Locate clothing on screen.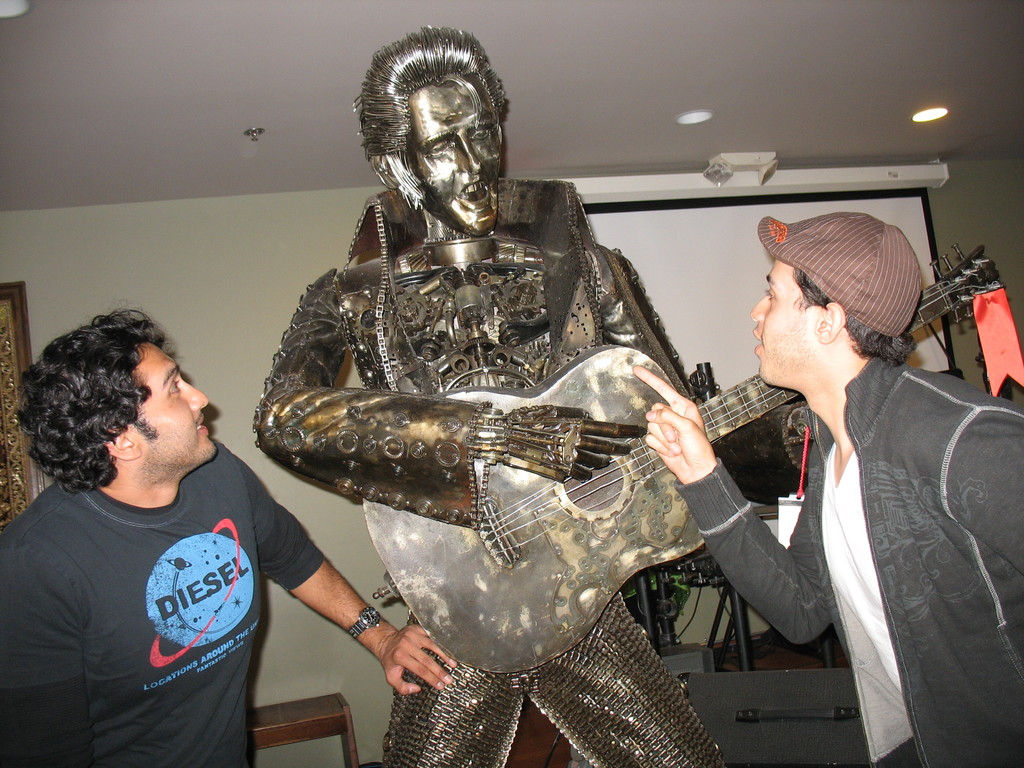
On screen at <bbox>253, 176, 720, 767</bbox>.
